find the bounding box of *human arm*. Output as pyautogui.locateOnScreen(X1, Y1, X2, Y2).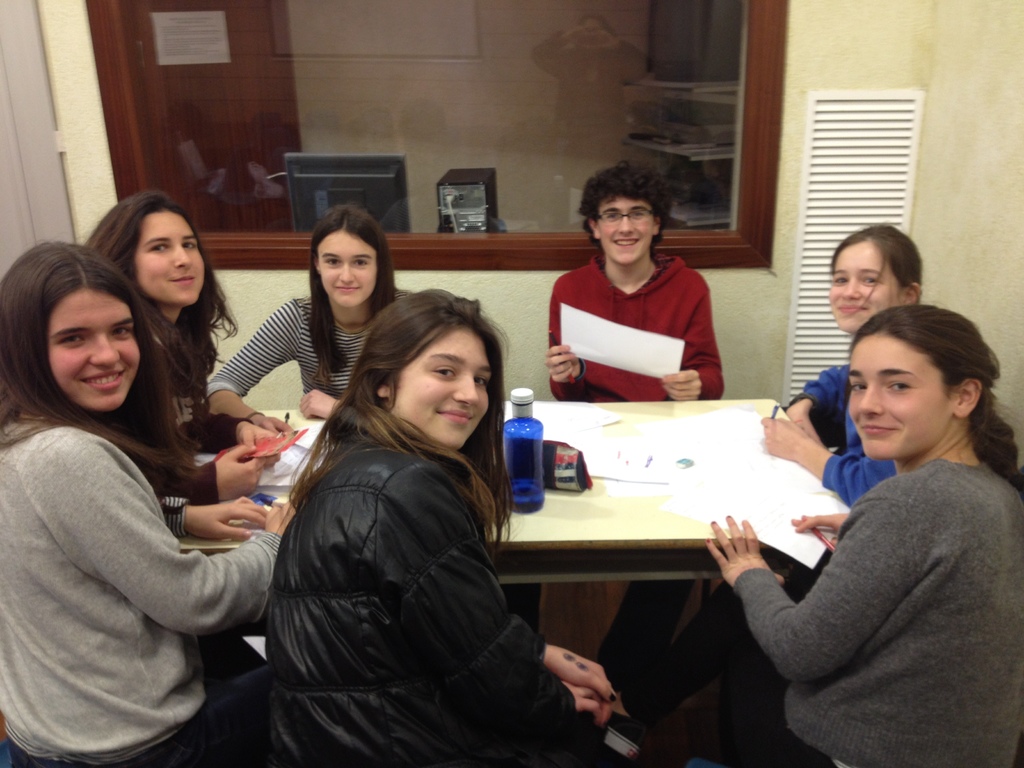
pyautogui.locateOnScreen(703, 470, 943, 694).
